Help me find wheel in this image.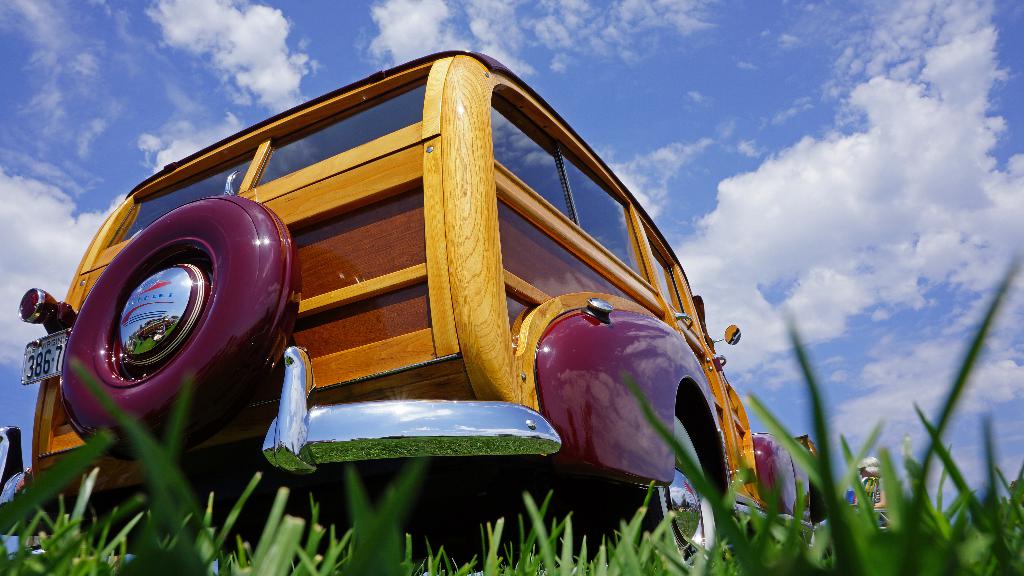
Found it: {"left": 605, "top": 391, "right": 729, "bottom": 575}.
